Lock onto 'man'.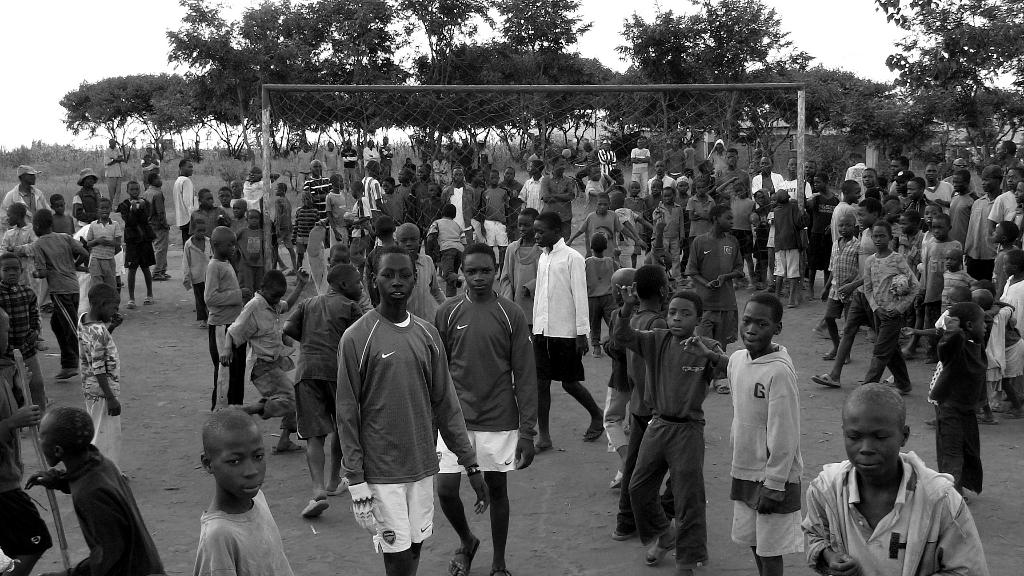
Locked: bbox=(524, 211, 600, 452).
